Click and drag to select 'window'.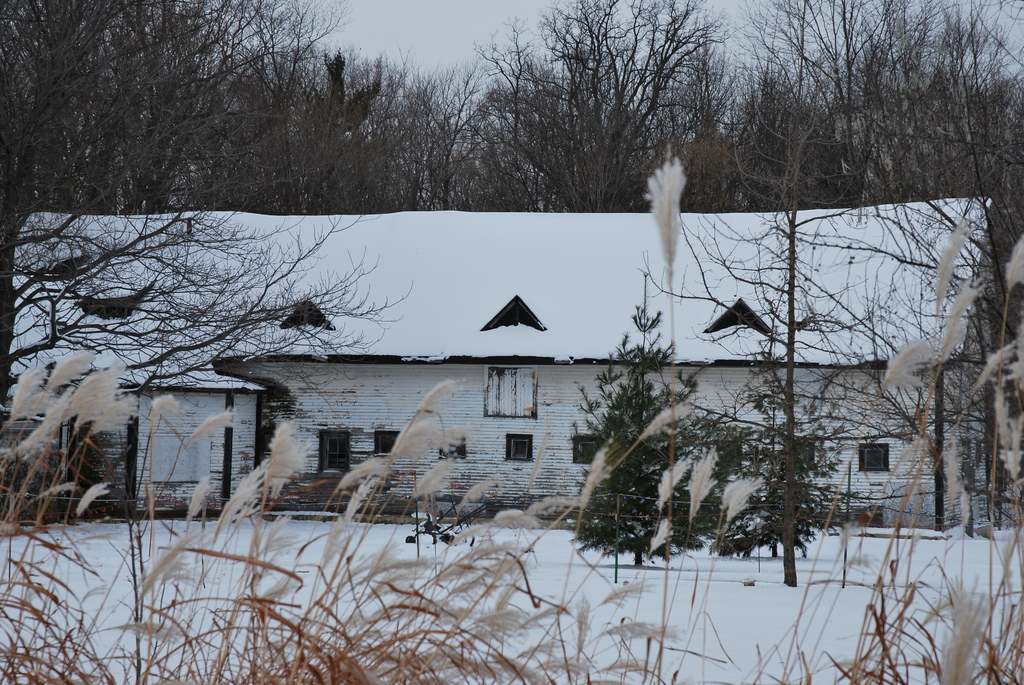
Selection: bbox=(320, 431, 351, 473).
